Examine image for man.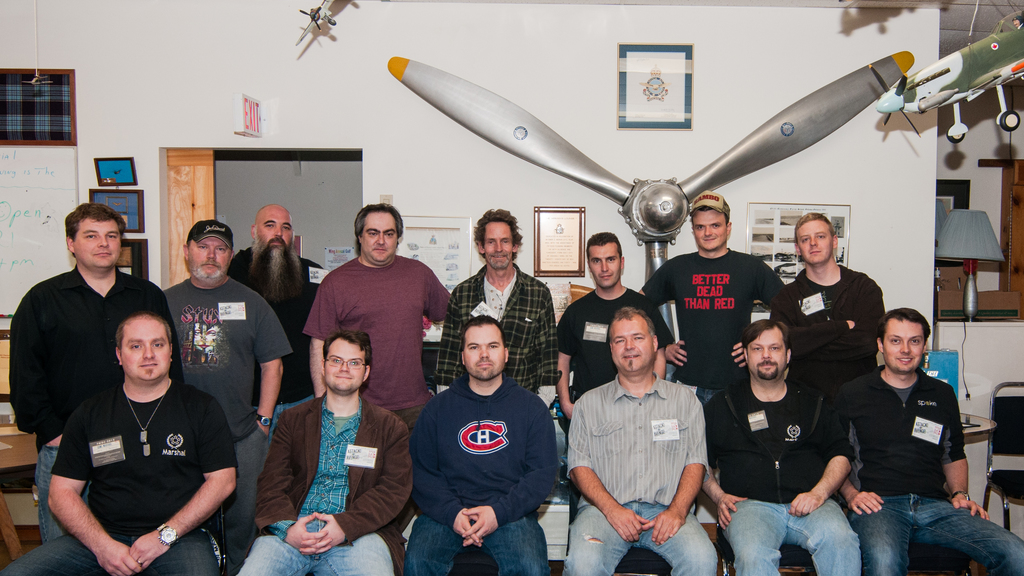
Examination result: 637:192:806:404.
